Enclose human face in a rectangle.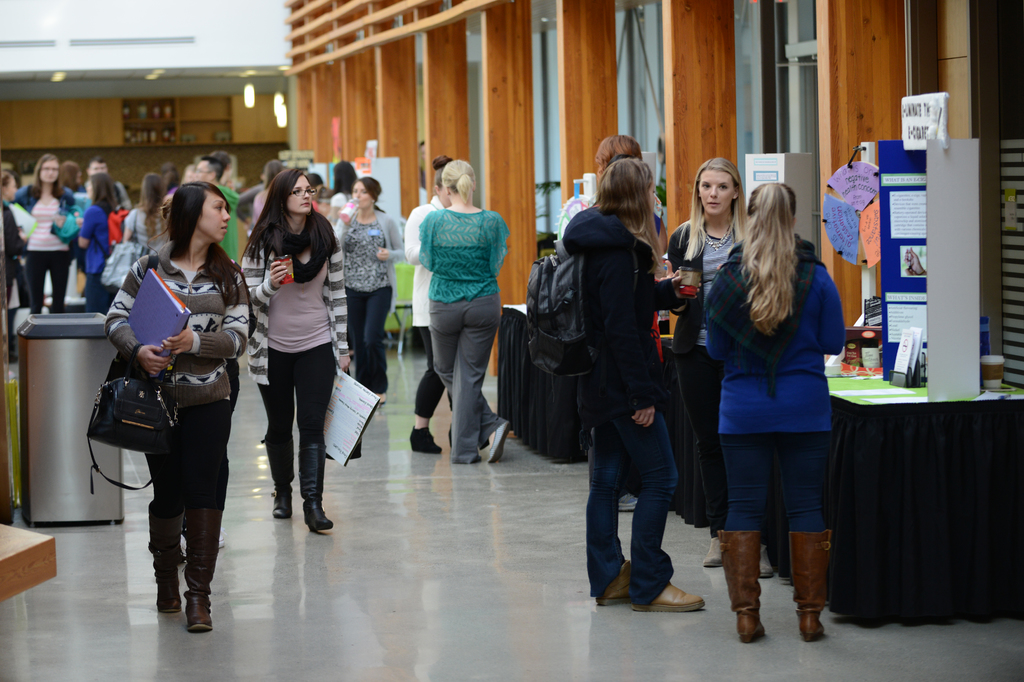
(x1=191, y1=182, x2=233, y2=251).
